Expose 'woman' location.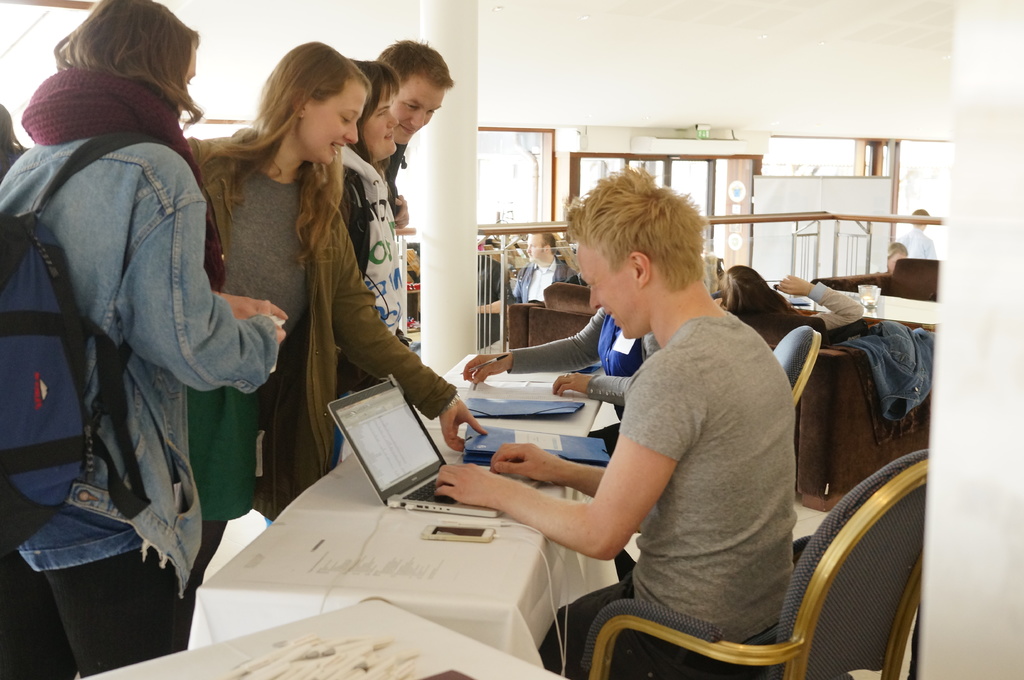
Exposed at box=[184, 39, 493, 585].
